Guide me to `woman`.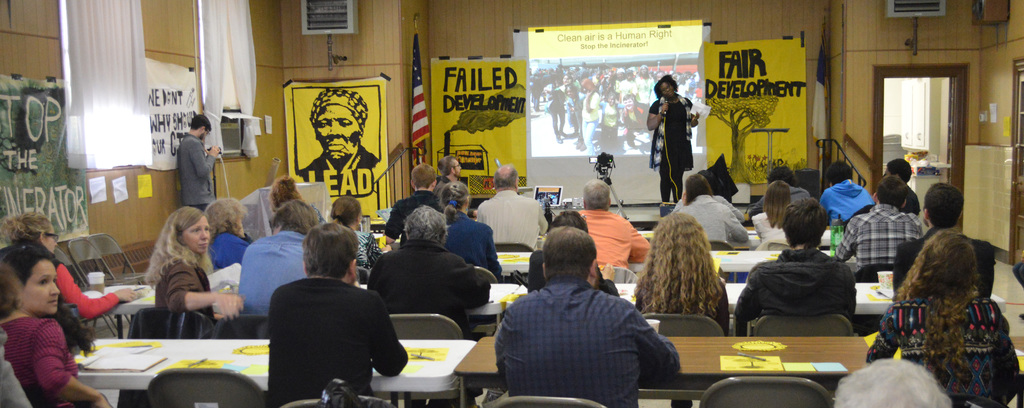
Guidance: rect(753, 183, 794, 249).
